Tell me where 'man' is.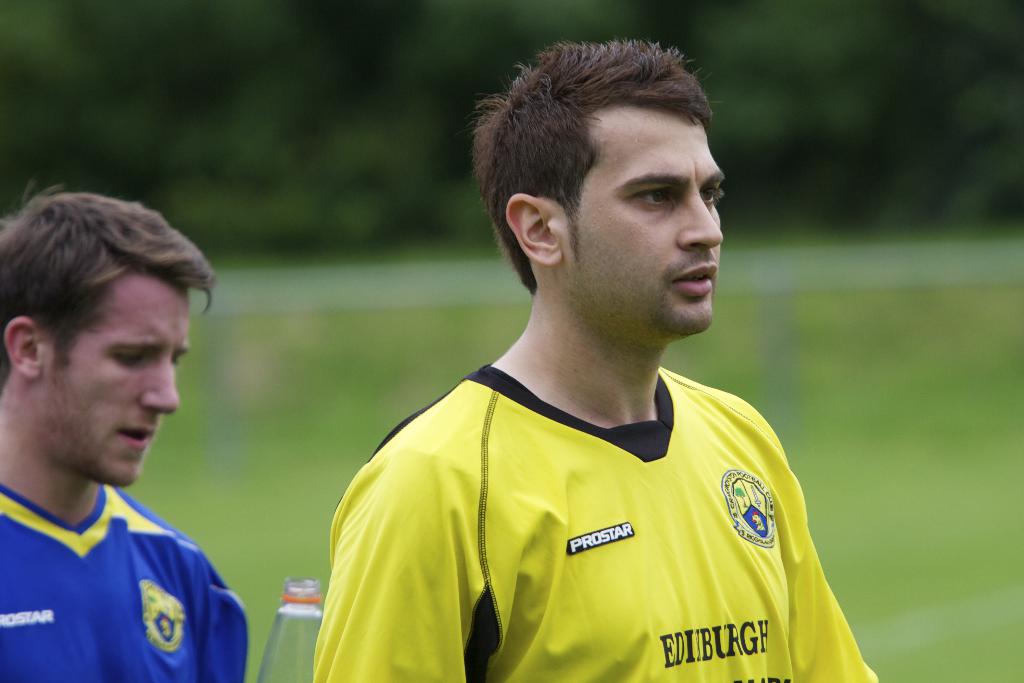
'man' is at (0,209,268,679).
